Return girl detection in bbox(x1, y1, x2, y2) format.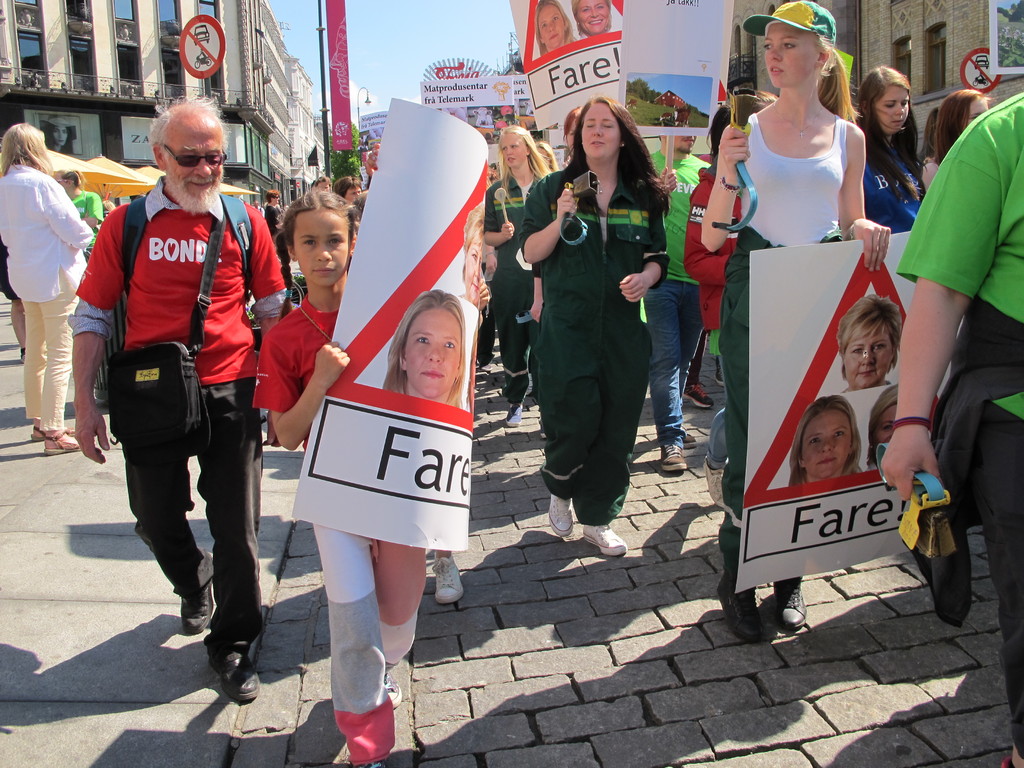
bbox(872, 389, 905, 466).
